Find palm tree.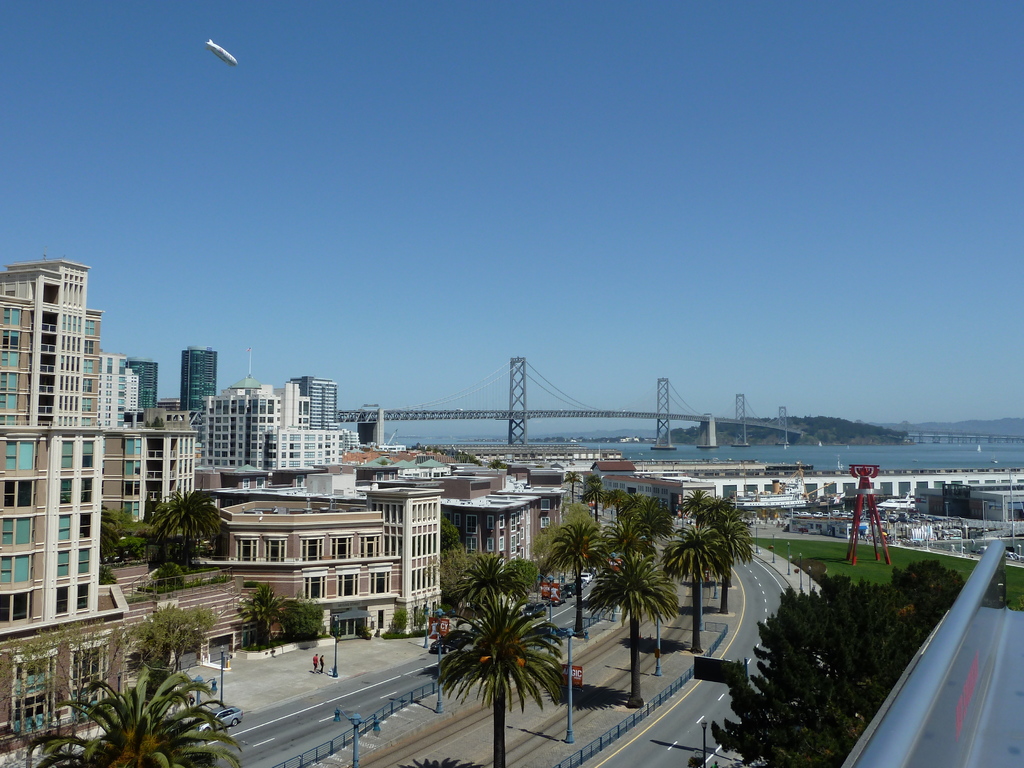
680/492/734/556.
